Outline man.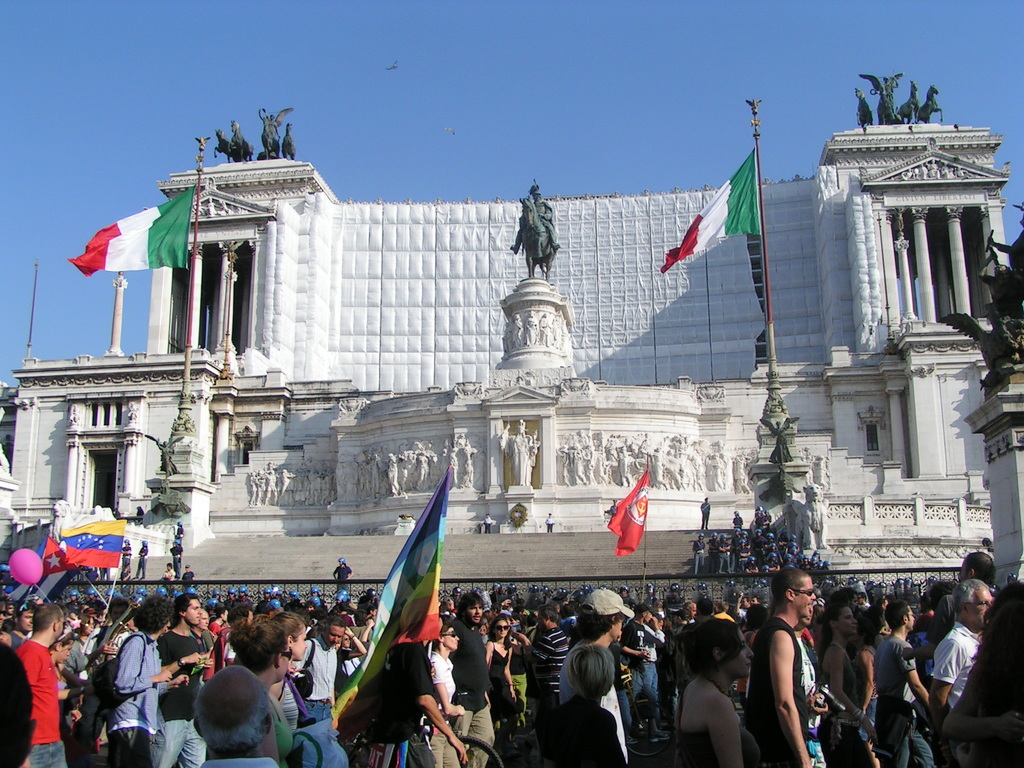
Outline: left=152, top=596, right=214, bottom=767.
